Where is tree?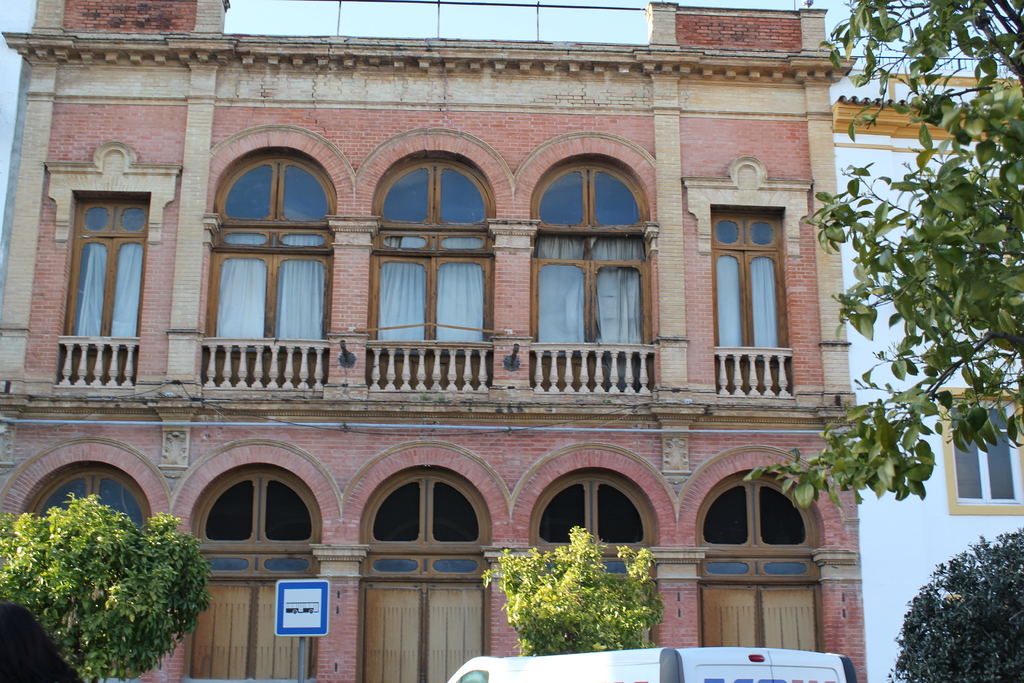
x1=904, y1=540, x2=1023, y2=669.
